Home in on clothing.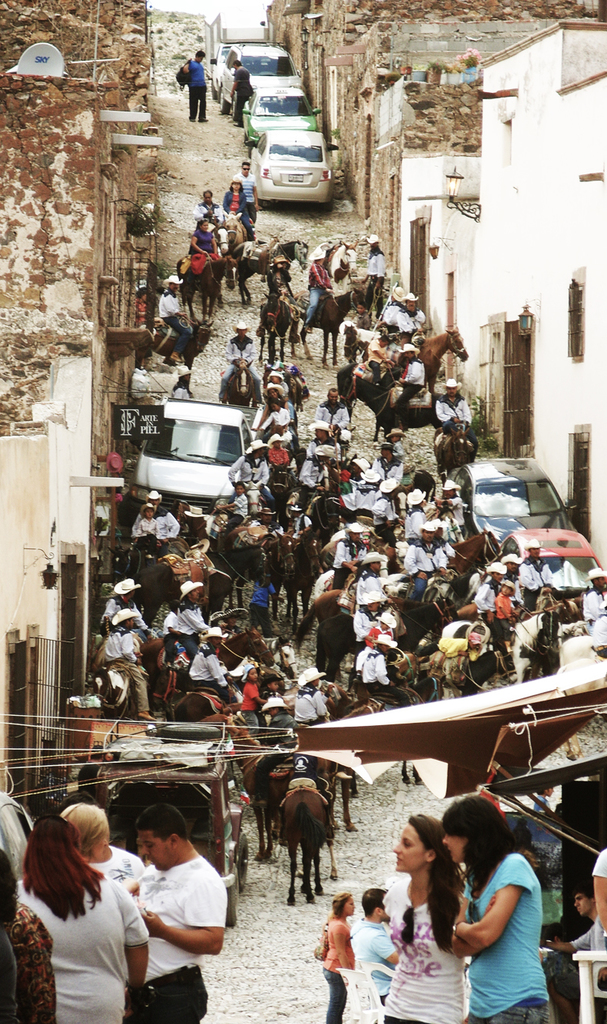
Homed in at rect(586, 618, 606, 657).
